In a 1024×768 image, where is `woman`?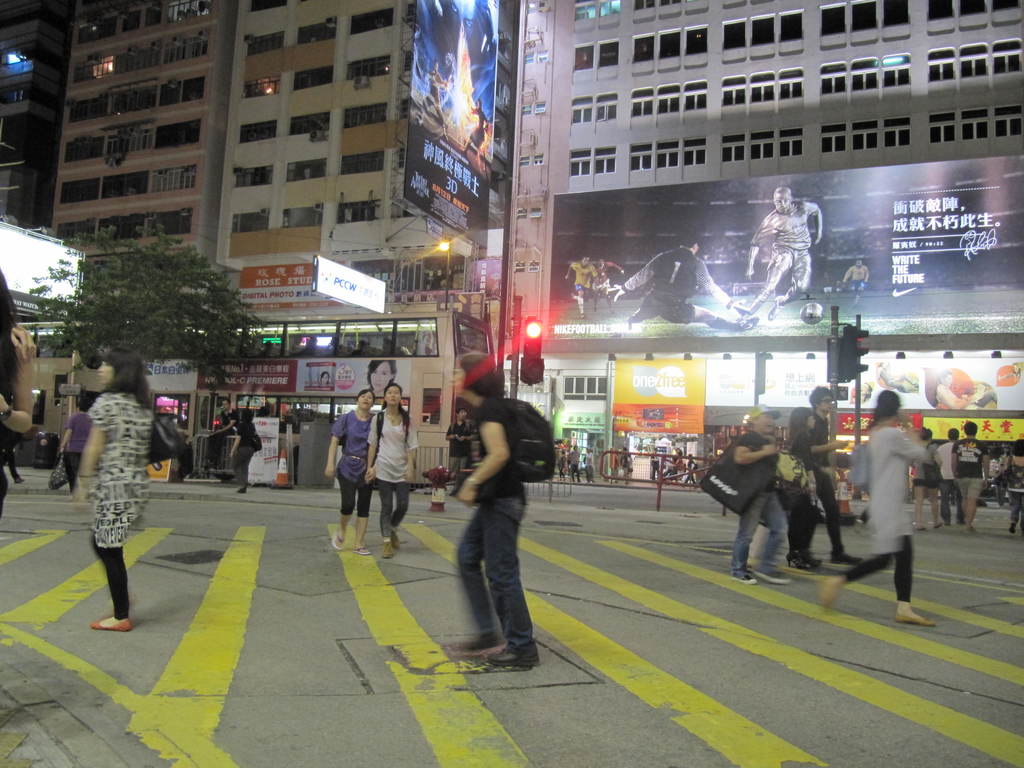
{"x1": 0, "y1": 265, "x2": 28, "y2": 519}.
